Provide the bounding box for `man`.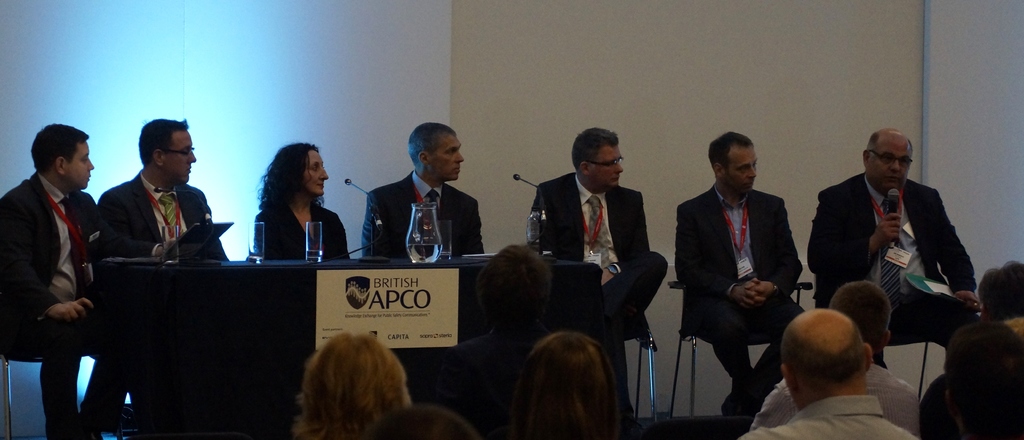
[532,130,662,439].
